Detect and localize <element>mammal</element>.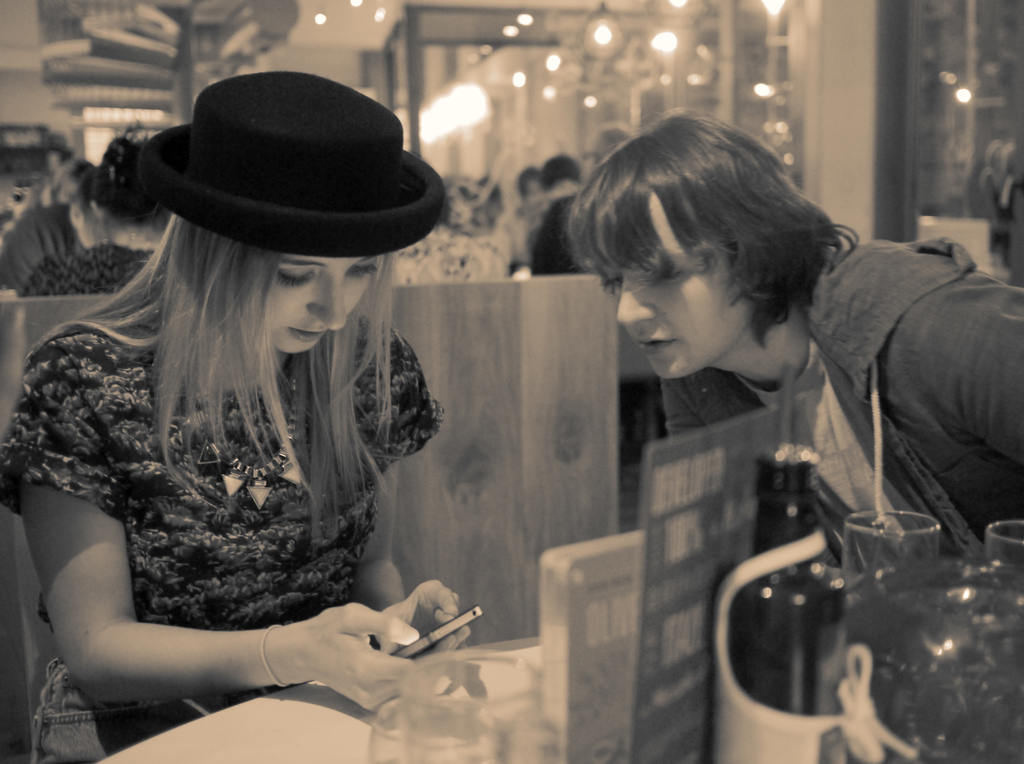
Localized at bbox=[0, 92, 504, 741].
